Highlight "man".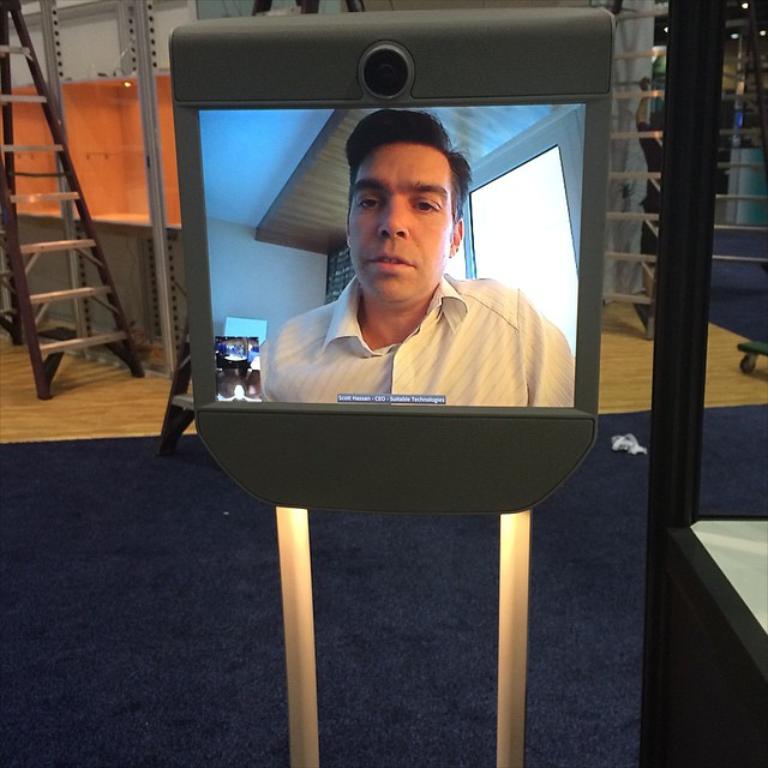
Highlighted region: locate(221, 97, 588, 491).
